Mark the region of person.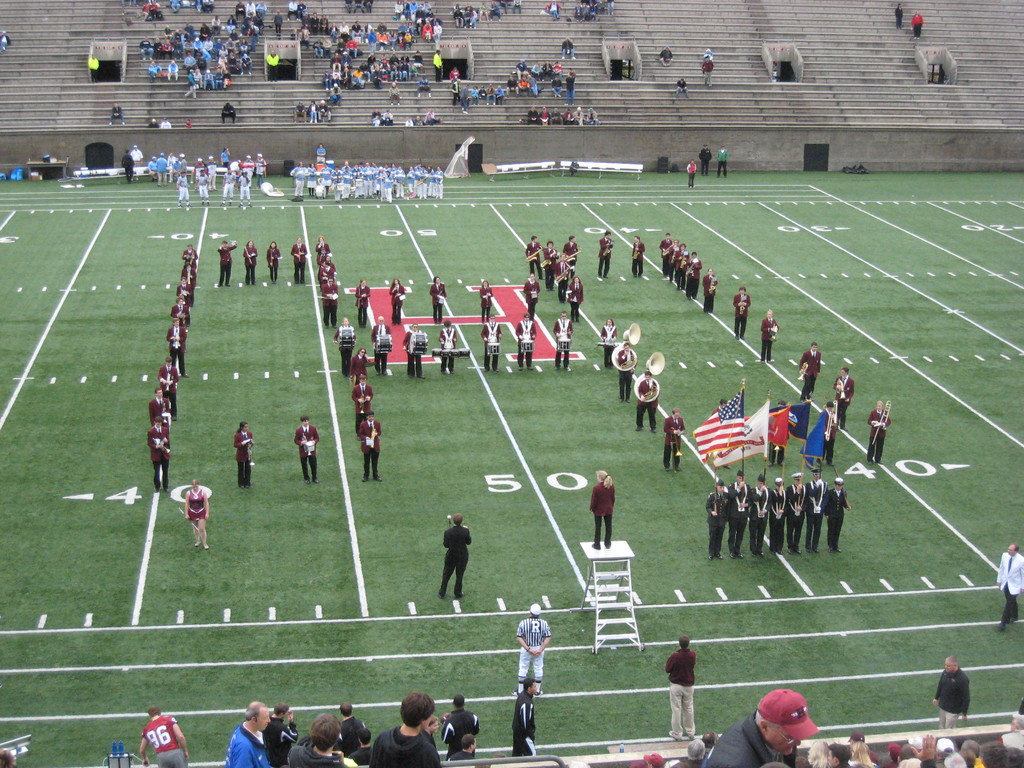
Region: bbox=(244, 244, 256, 291).
